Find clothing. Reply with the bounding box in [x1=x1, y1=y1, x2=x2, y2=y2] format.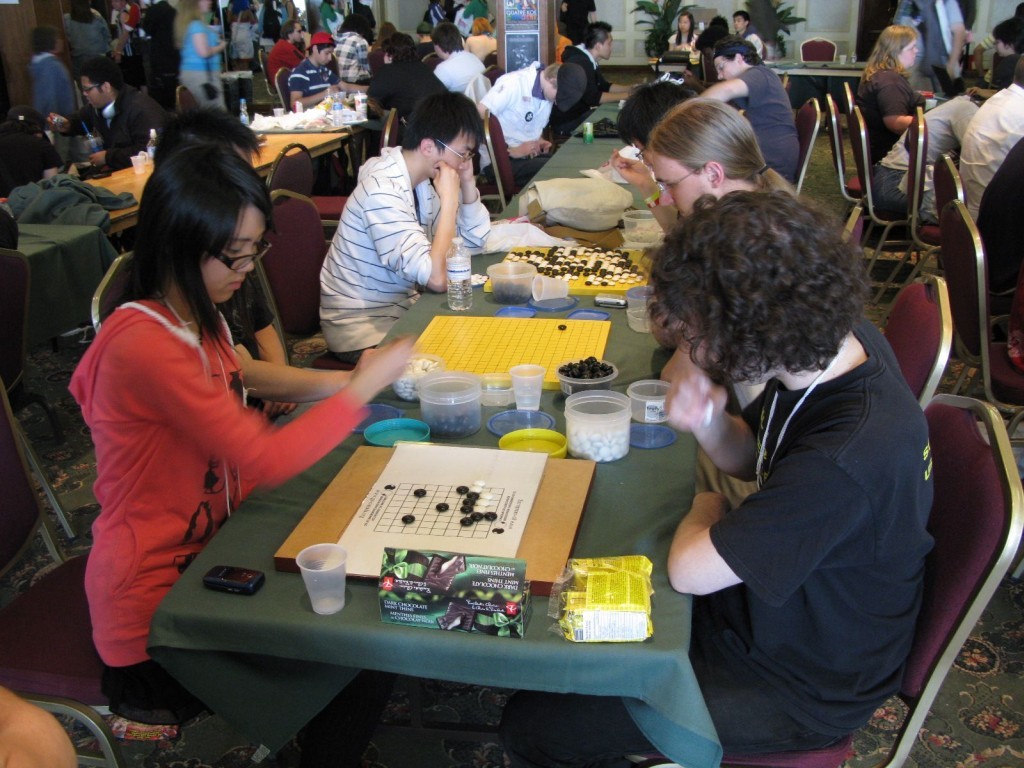
[x1=476, y1=59, x2=554, y2=151].
